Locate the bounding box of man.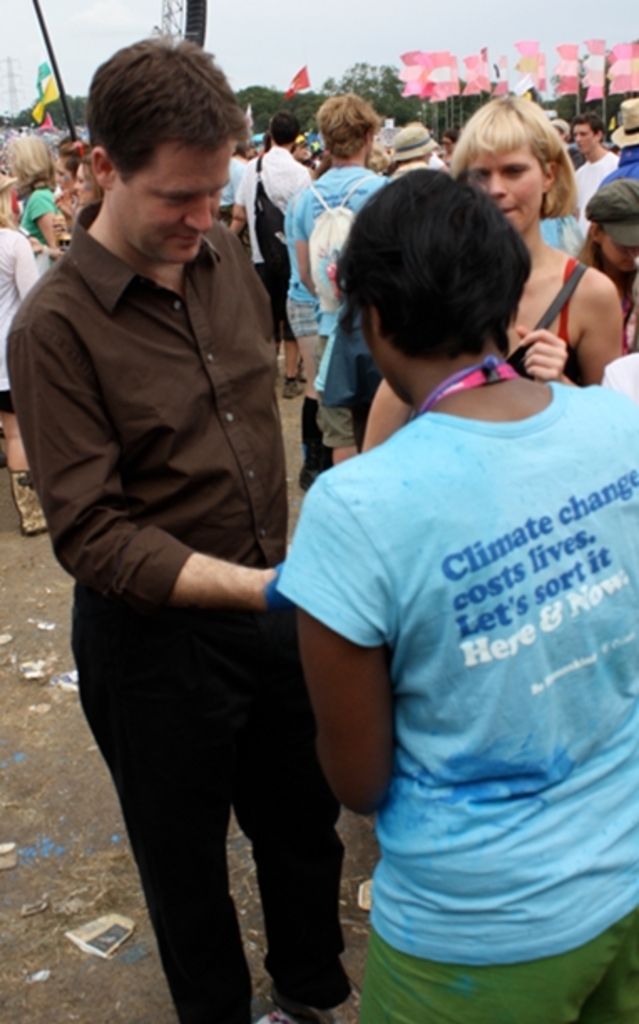
Bounding box: [x1=288, y1=89, x2=391, y2=475].
